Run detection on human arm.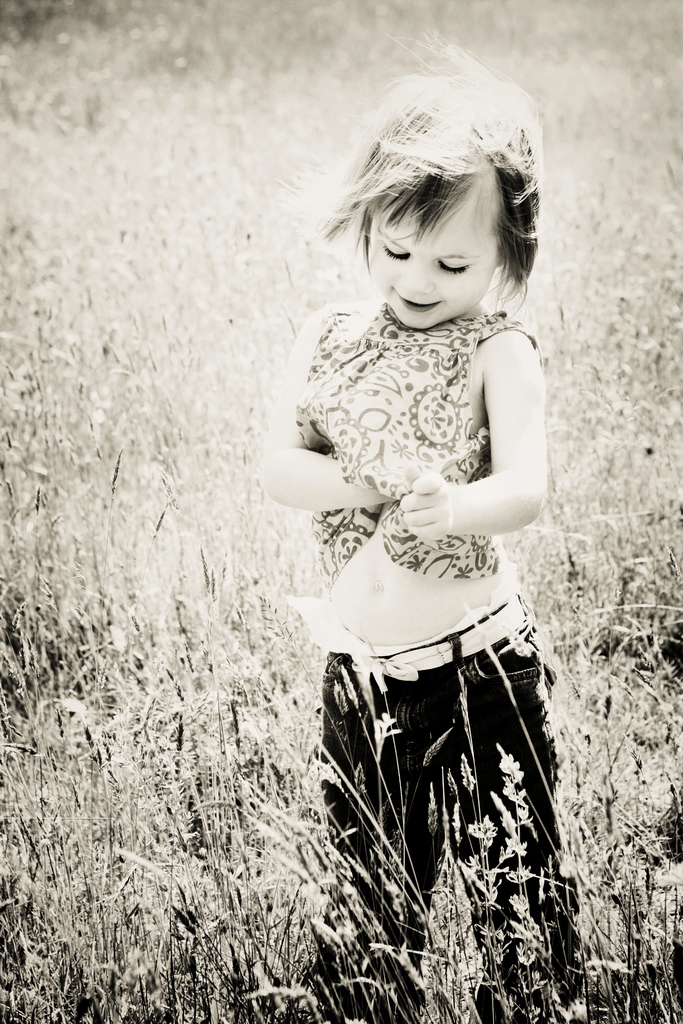
Result: {"x1": 450, "y1": 308, "x2": 547, "y2": 588}.
